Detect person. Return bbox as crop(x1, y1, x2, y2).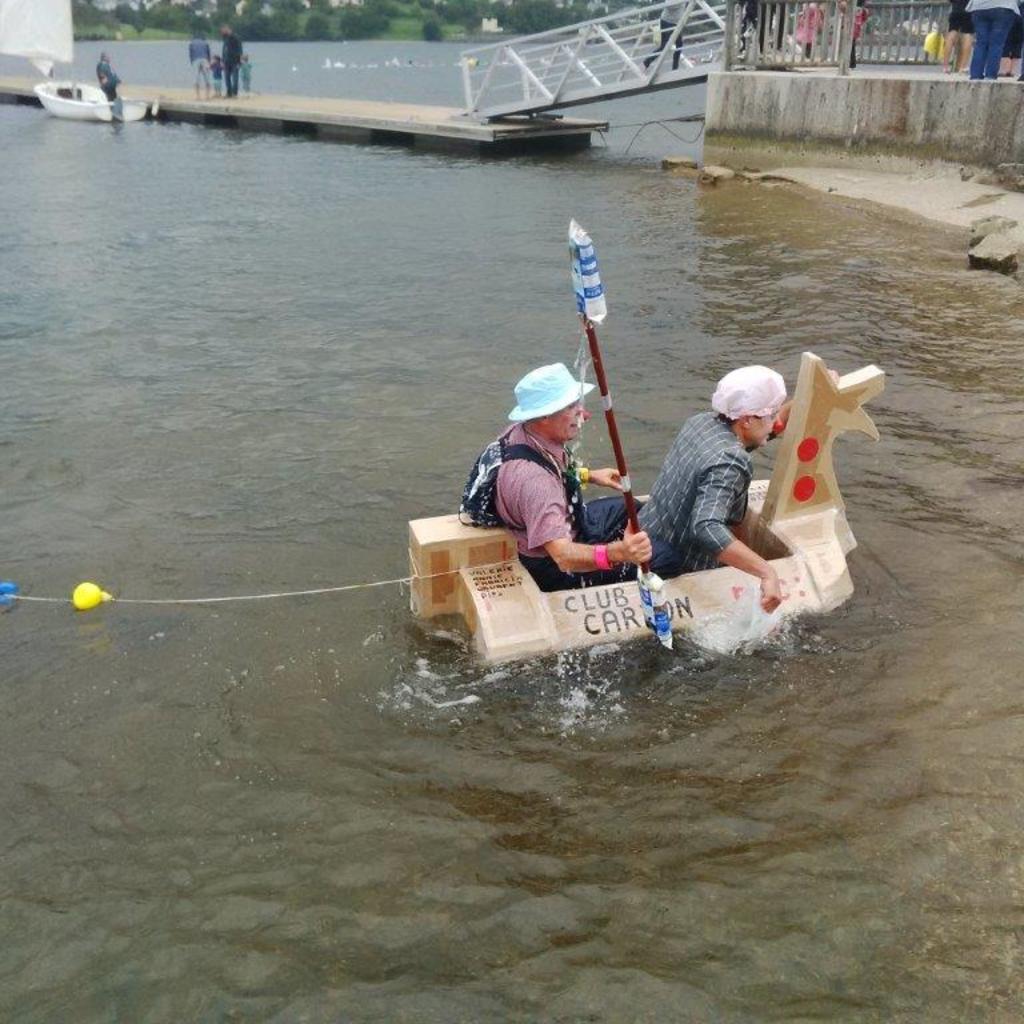
crop(788, 0, 823, 56).
